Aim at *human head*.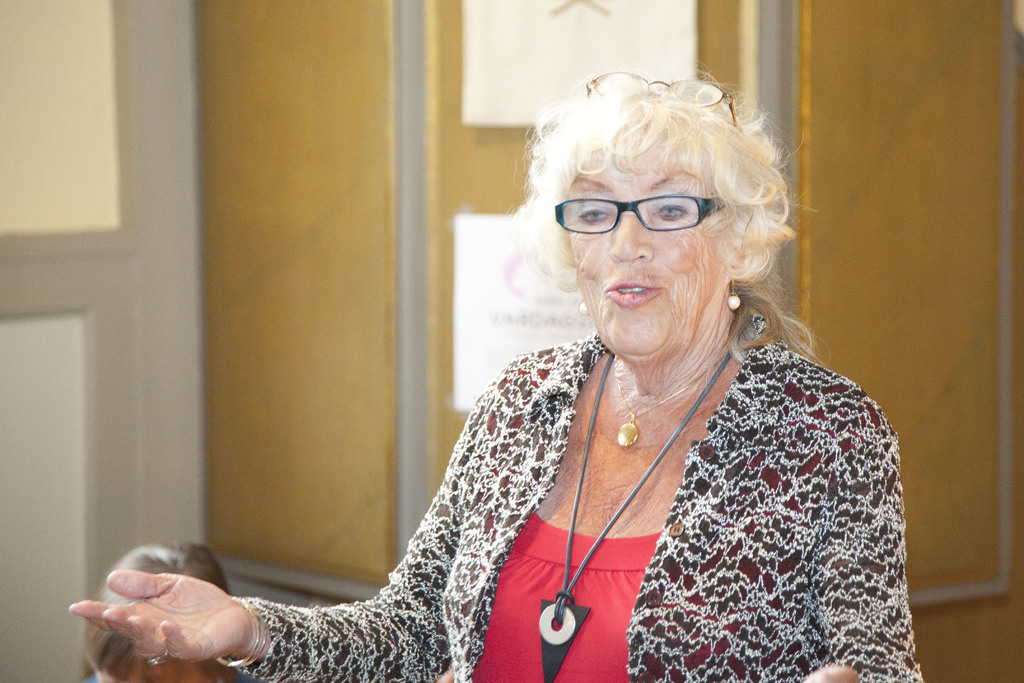
Aimed at left=524, top=104, right=788, bottom=336.
